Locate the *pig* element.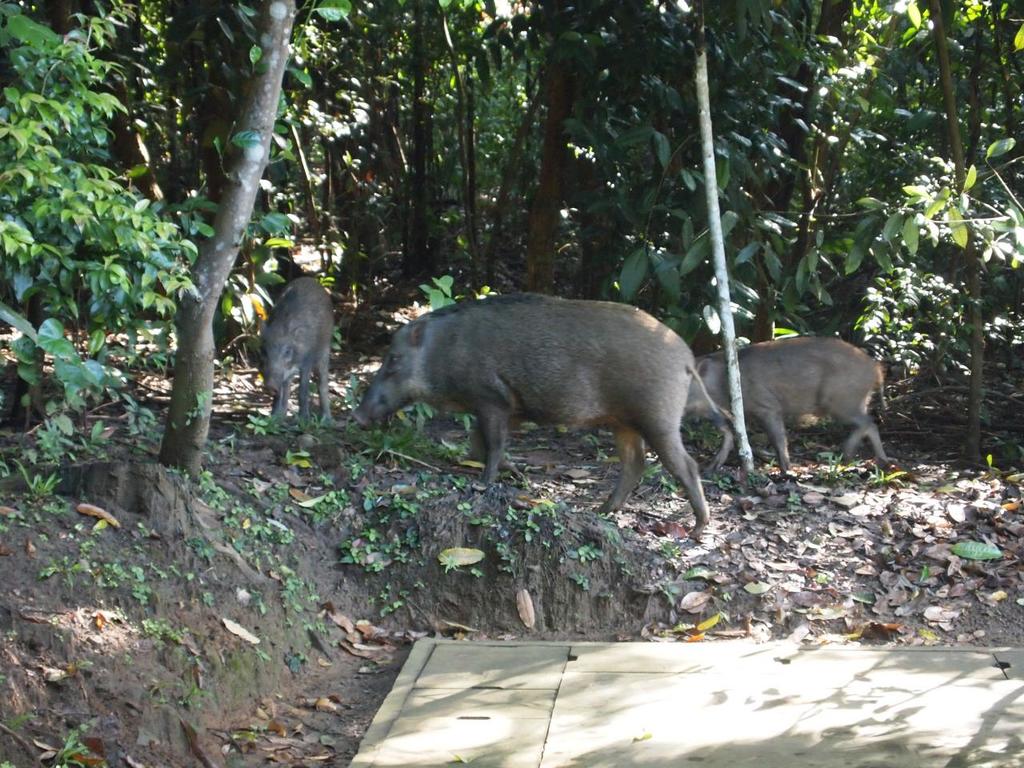
Element bbox: x1=350 y1=292 x2=735 y2=544.
